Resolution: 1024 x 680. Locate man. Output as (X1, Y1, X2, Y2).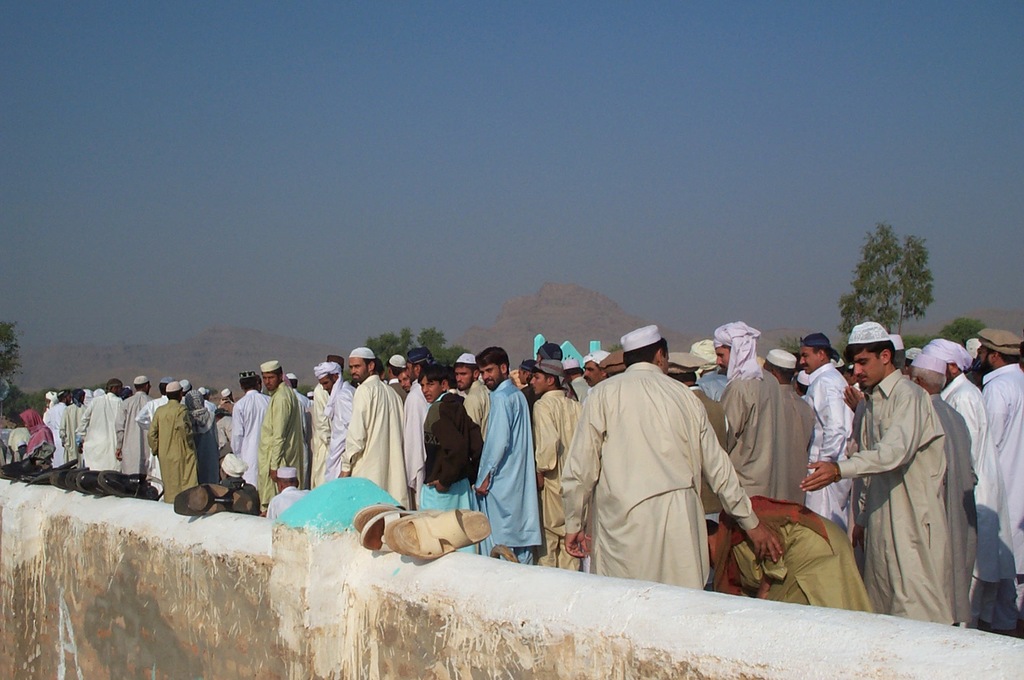
(783, 326, 857, 514).
